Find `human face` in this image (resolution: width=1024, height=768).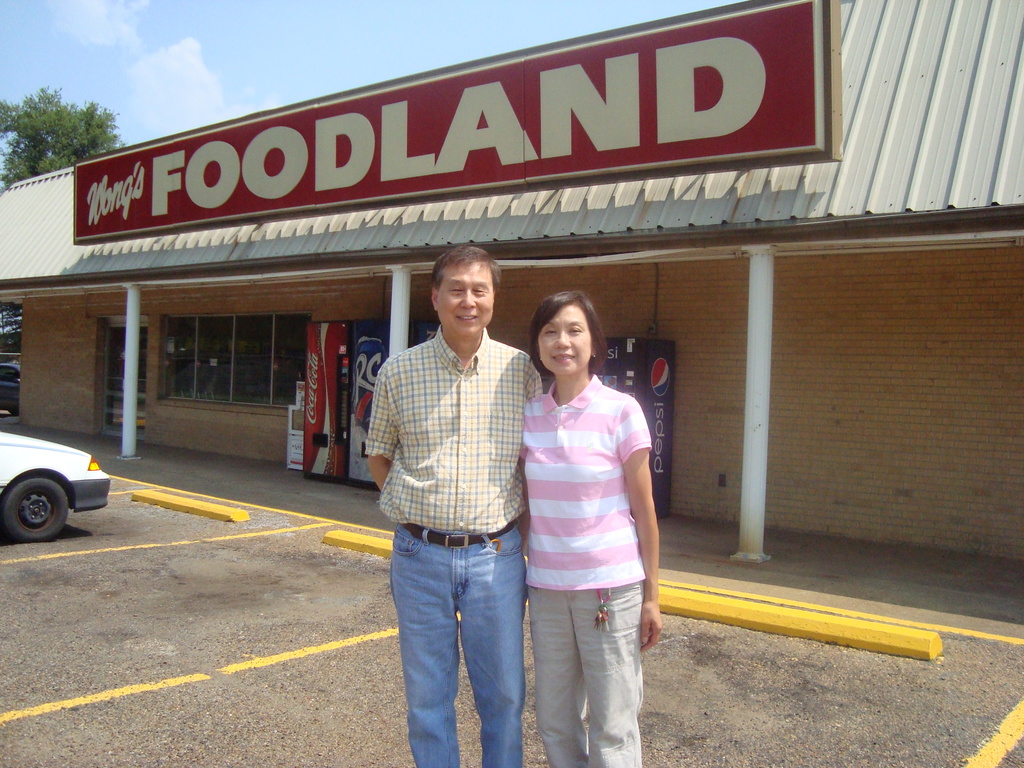
rect(435, 258, 492, 336).
